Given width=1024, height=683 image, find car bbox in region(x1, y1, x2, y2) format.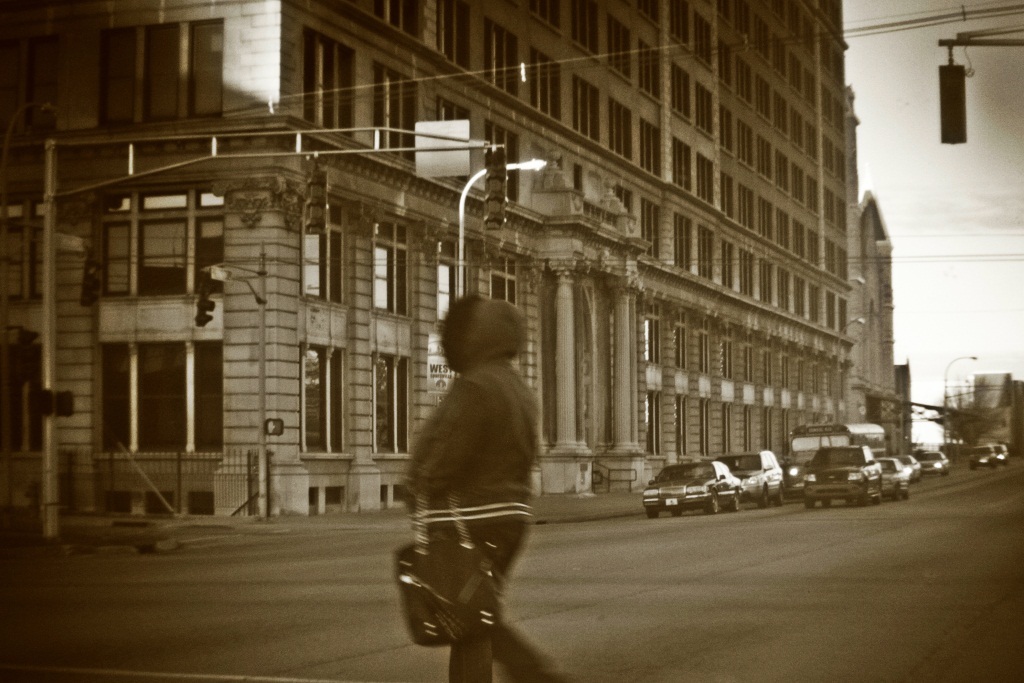
region(968, 441, 1000, 468).
